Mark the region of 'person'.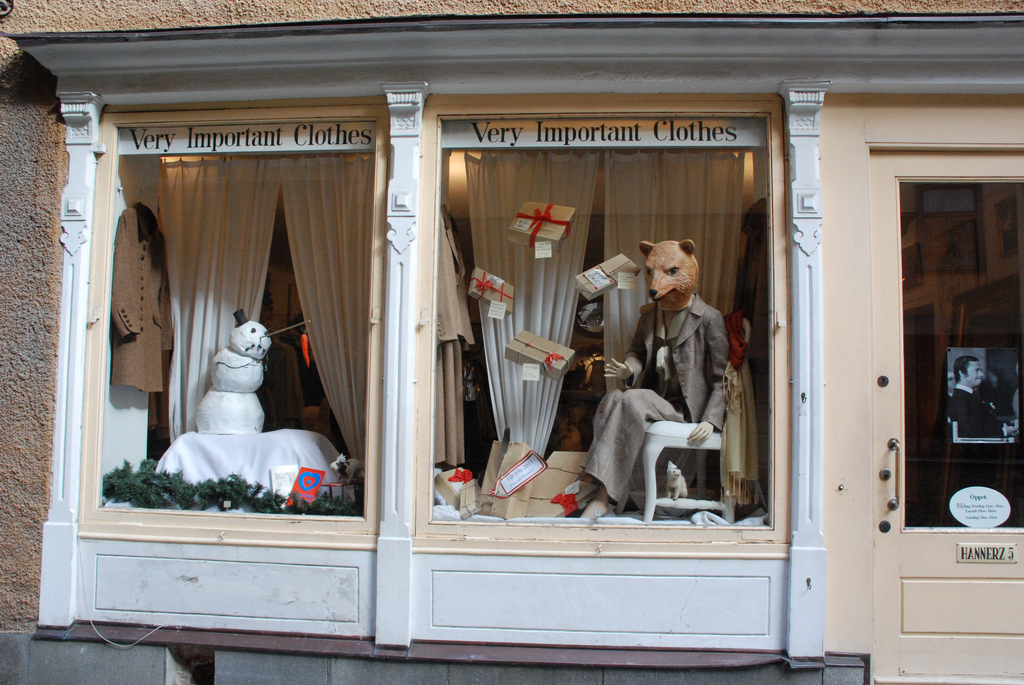
Region: 951, 352, 1018, 434.
